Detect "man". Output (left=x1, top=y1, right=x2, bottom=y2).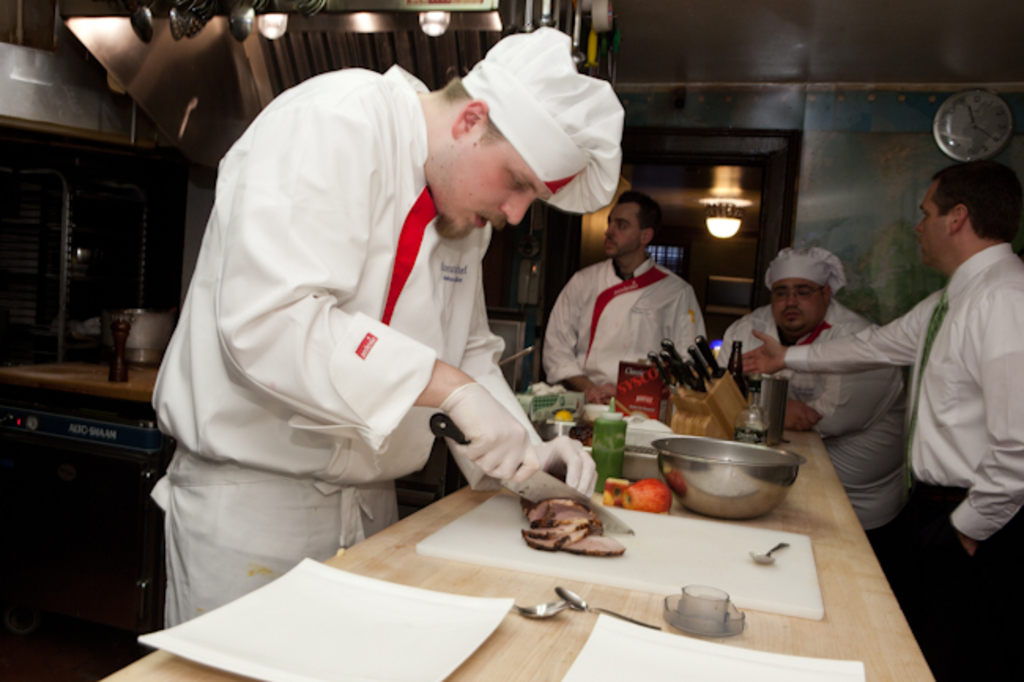
(left=150, top=36, right=660, bottom=587).
